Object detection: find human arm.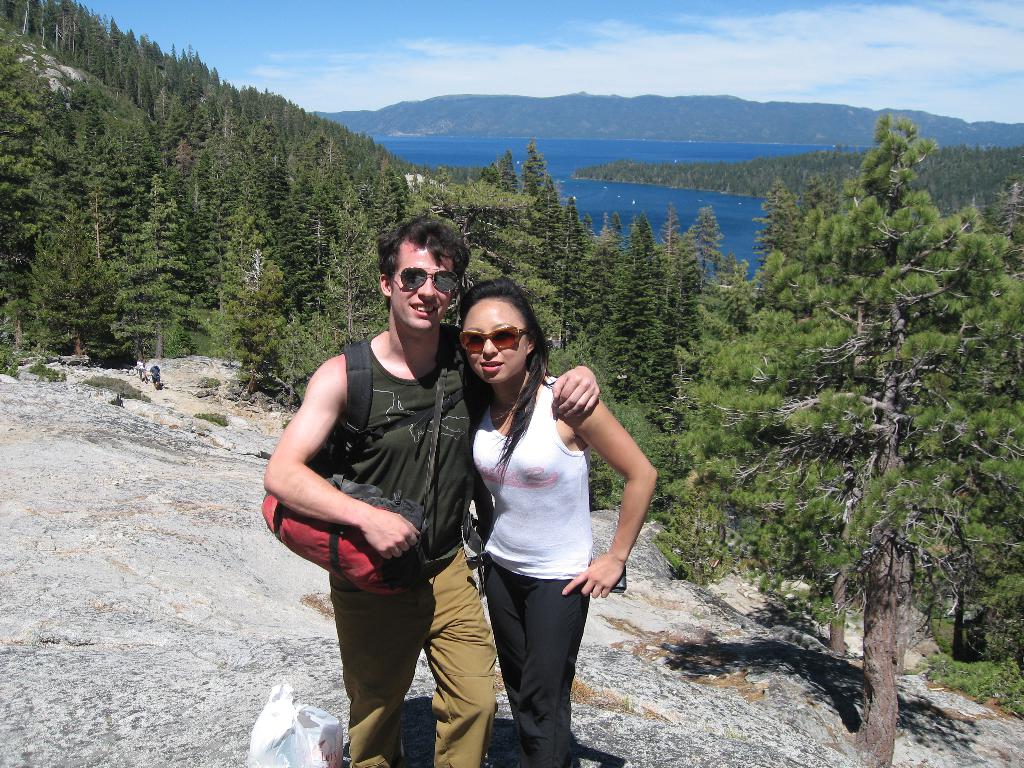
x1=260 y1=356 x2=426 y2=563.
